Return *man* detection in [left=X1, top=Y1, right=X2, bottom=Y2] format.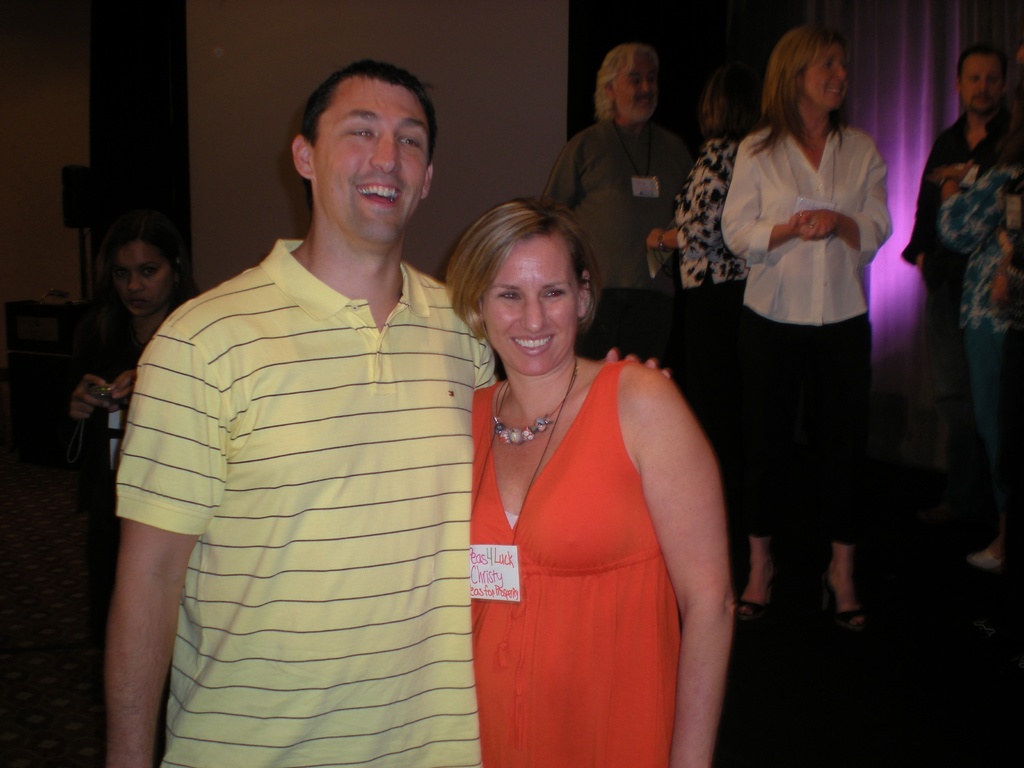
[left=99, top=60, right=506, bottom=767].
